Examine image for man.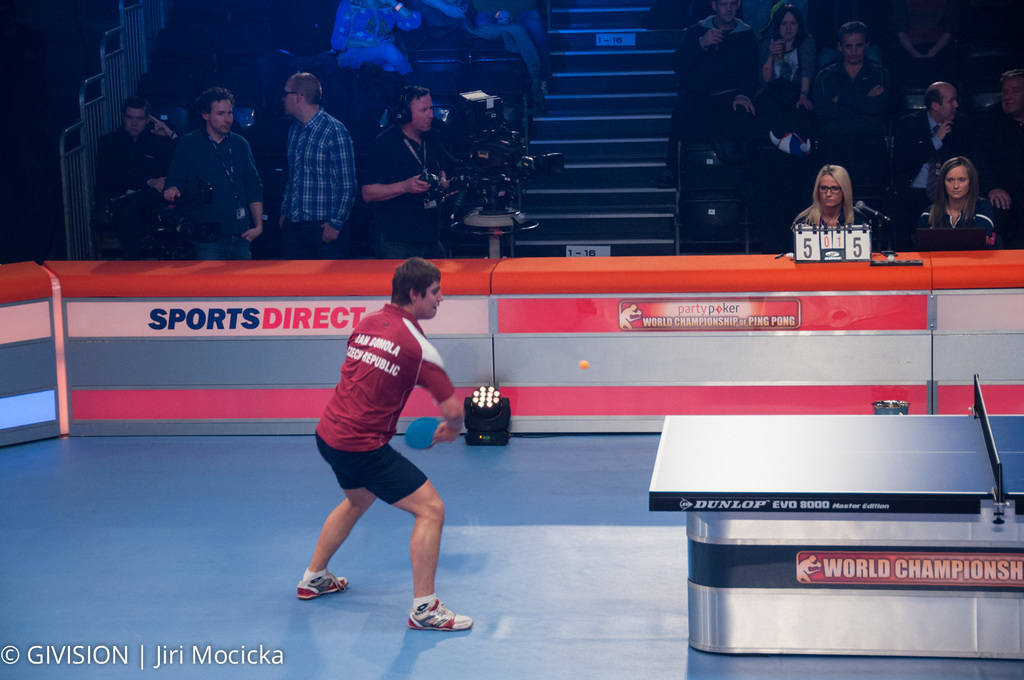
Examination result: [351, 89, 465, 263].
